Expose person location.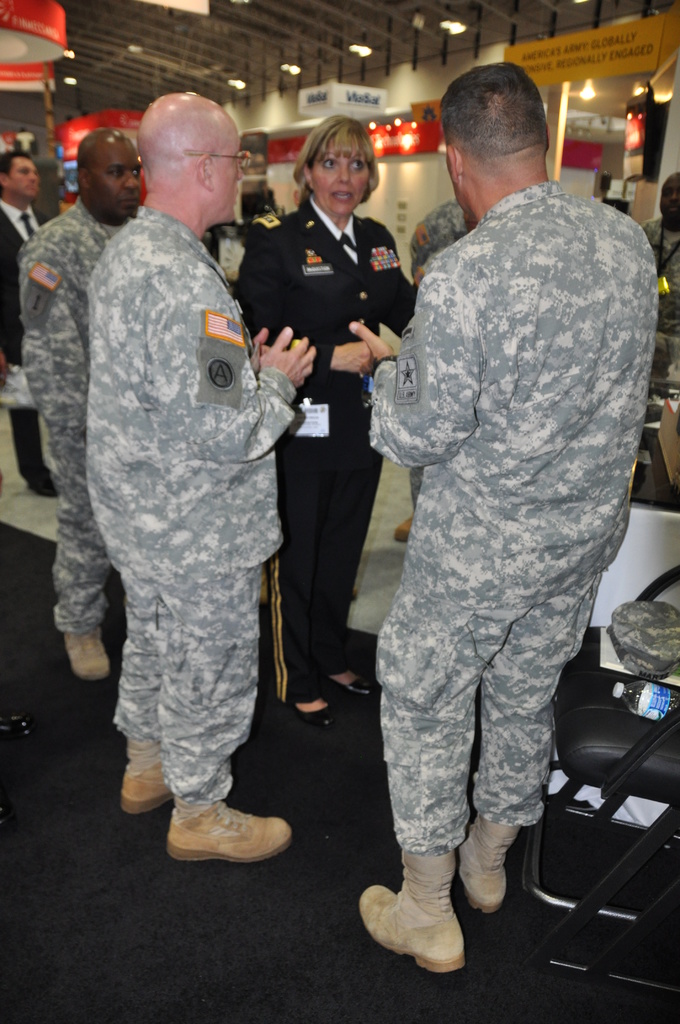
Exposed at (left=385, top=191, right=465, bottom=545).
